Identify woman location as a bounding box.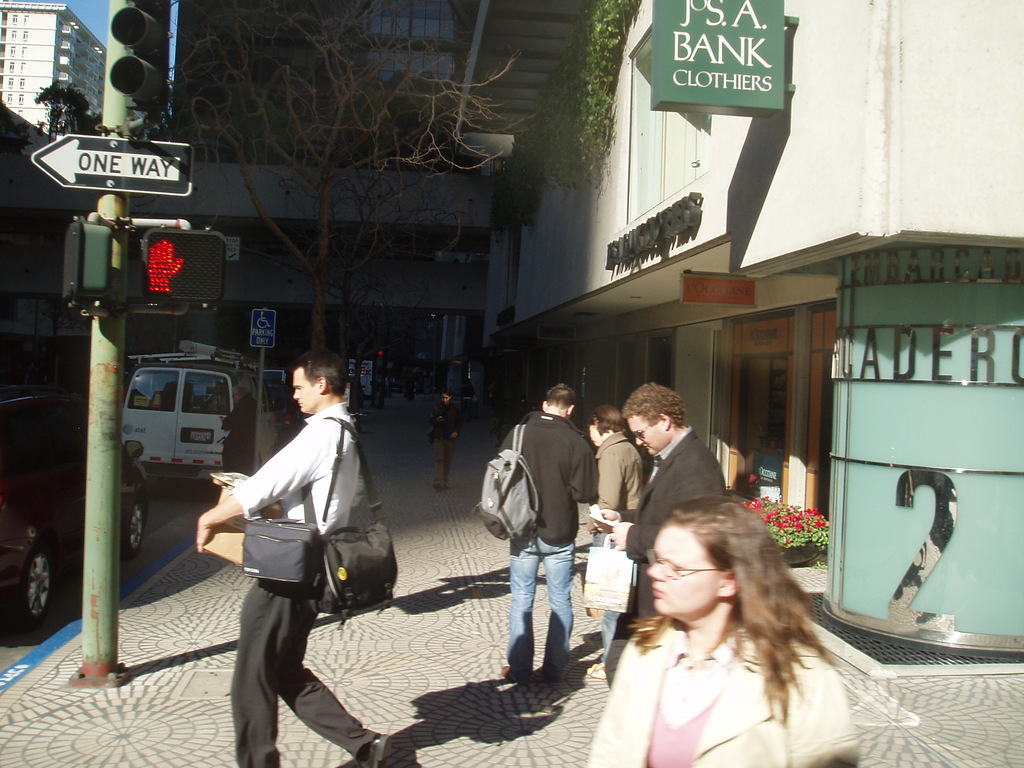
detection(431, 390, 463, 490).
